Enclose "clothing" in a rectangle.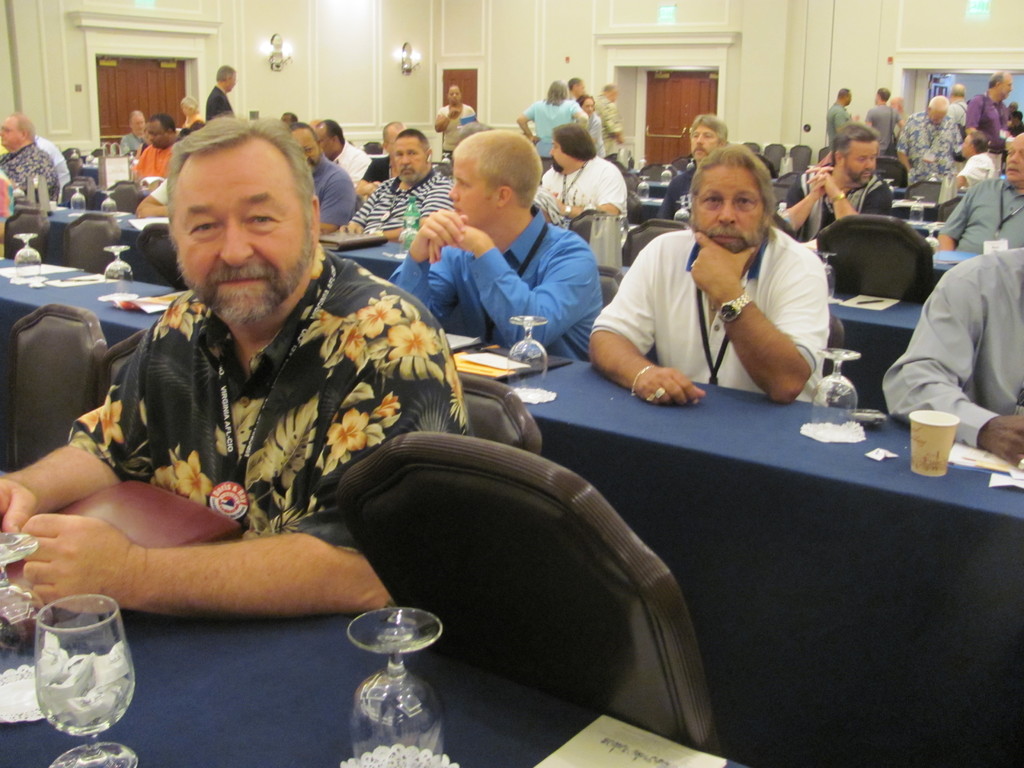
(302,154,363,221).
